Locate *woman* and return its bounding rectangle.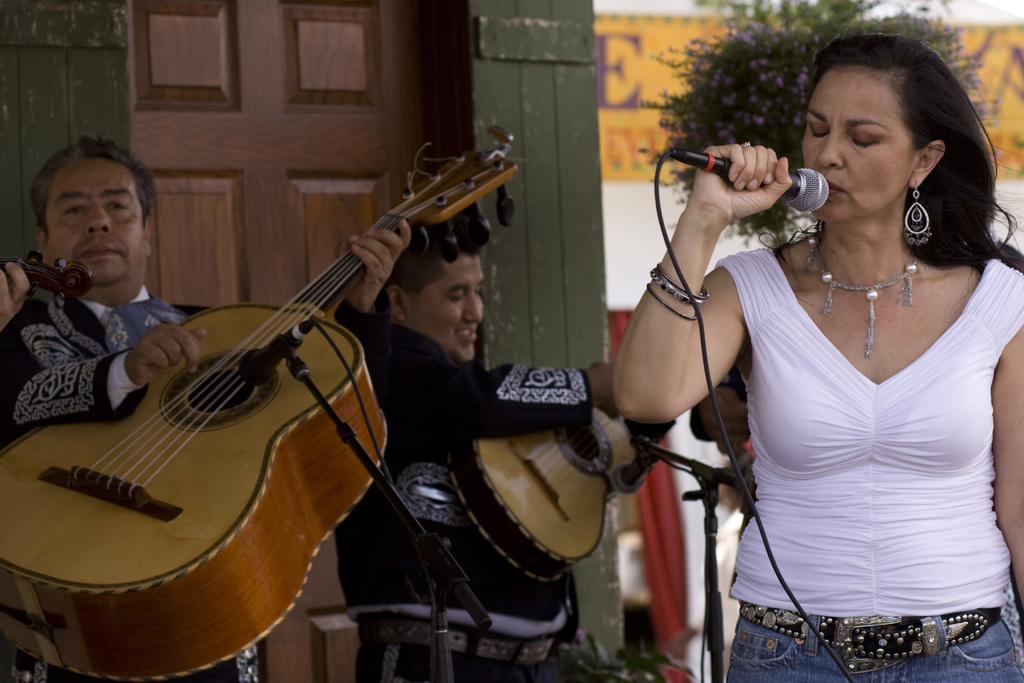
597/29/1023/682.
